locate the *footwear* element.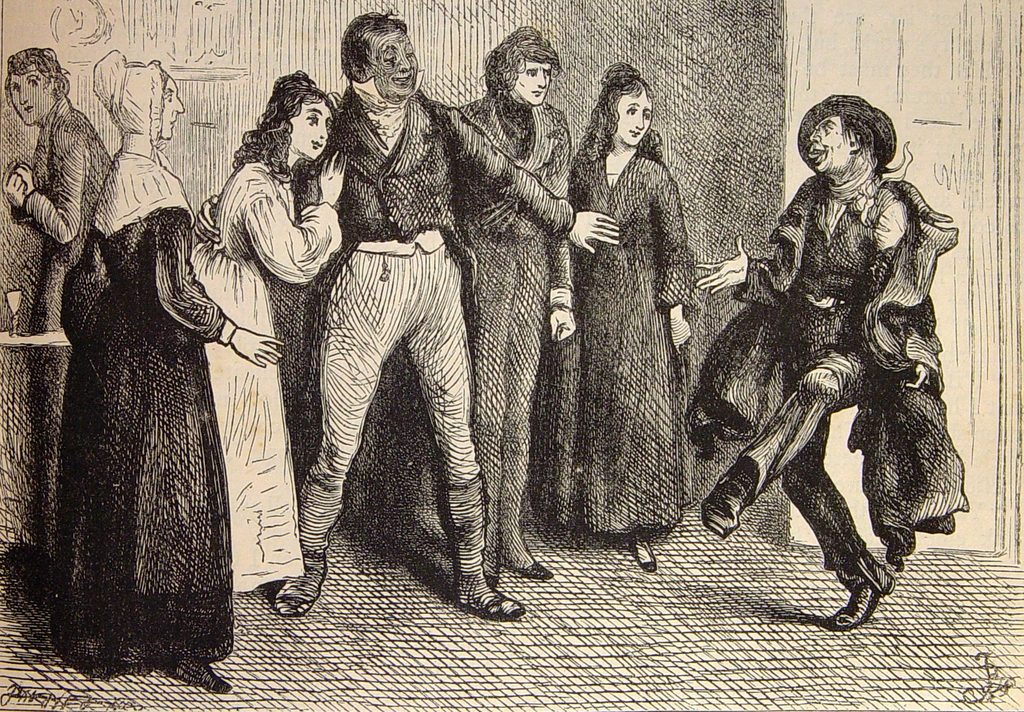
Element bbox: [705, 461, 753, 536].
